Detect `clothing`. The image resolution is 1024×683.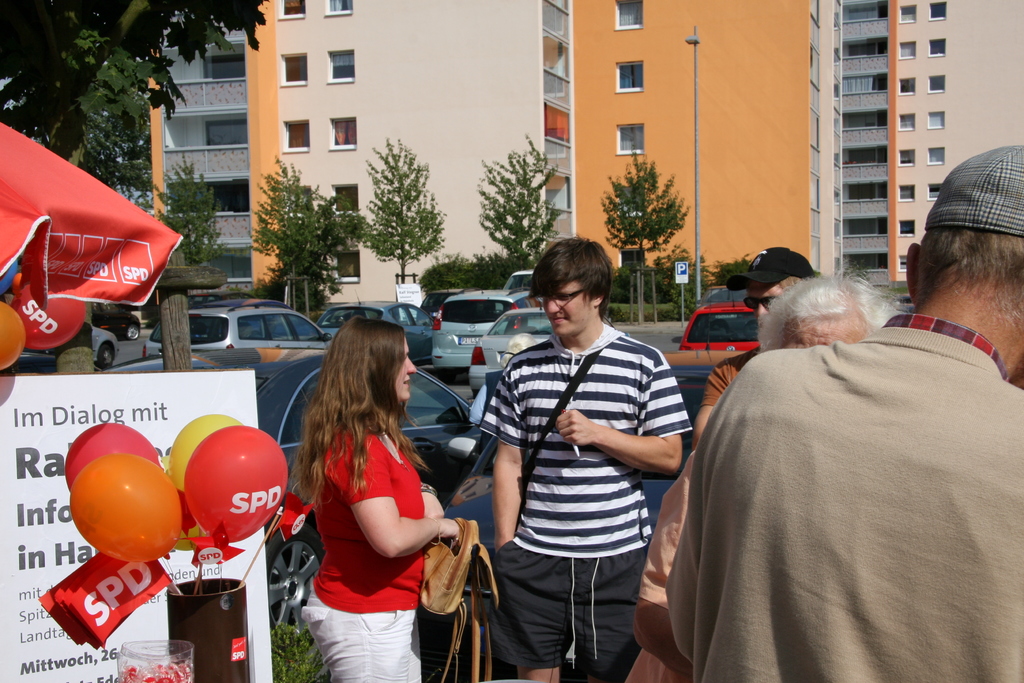
bbox=(299, 402, 425, 679).
